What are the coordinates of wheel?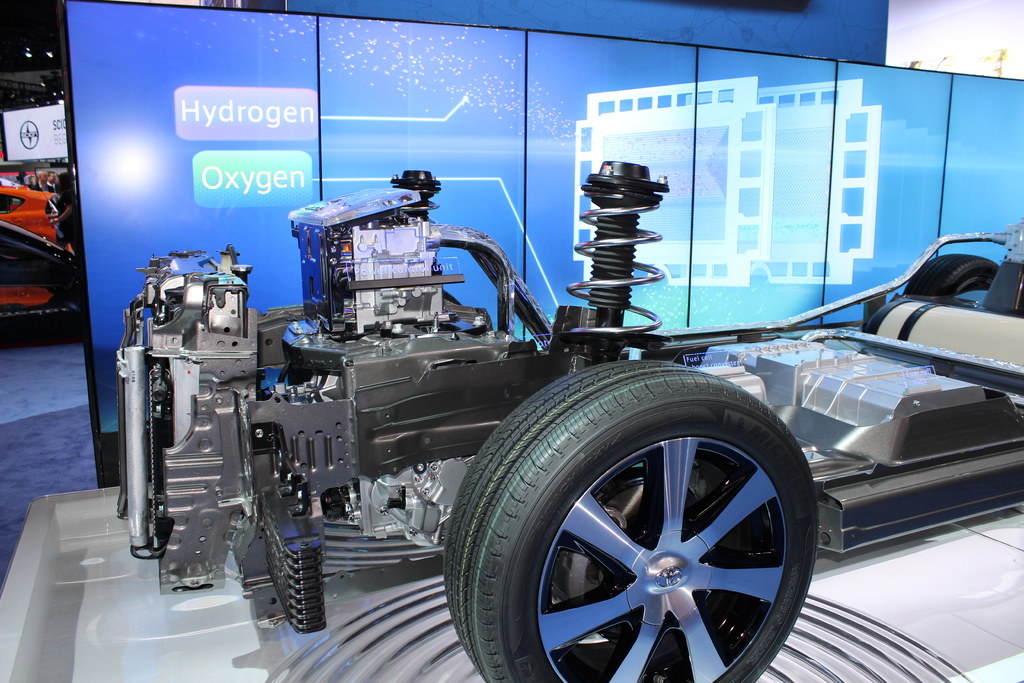
bbox(458, 381, 827, 674).
